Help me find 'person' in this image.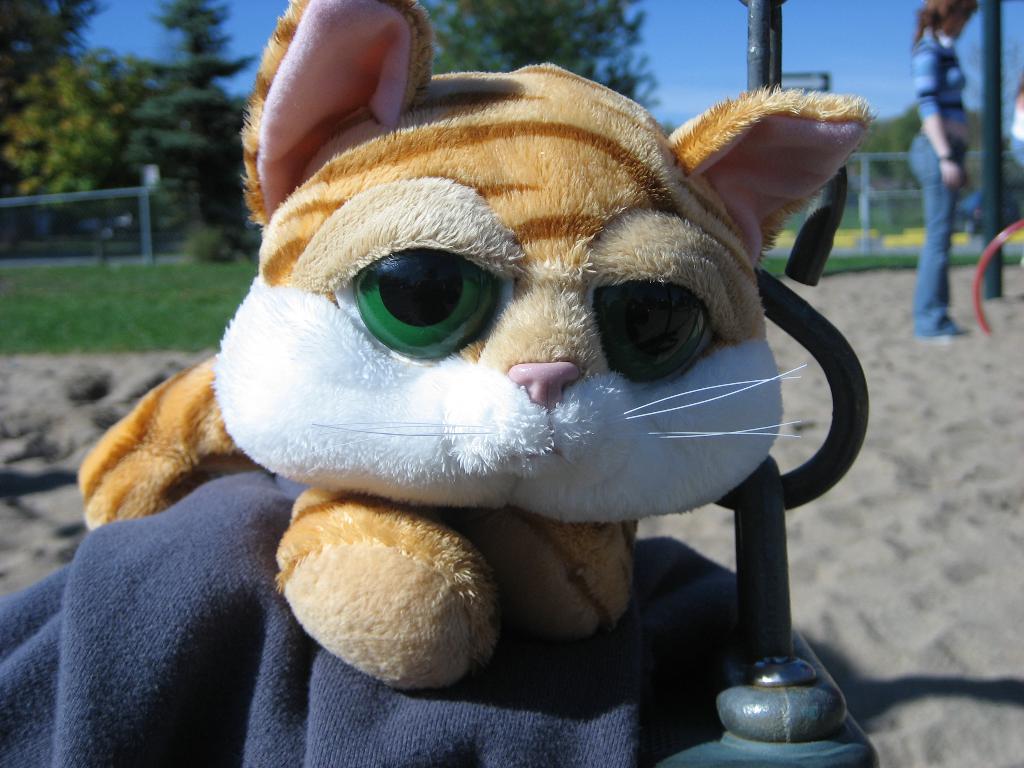
Found it: BBox(907, 0, 979, 344).
